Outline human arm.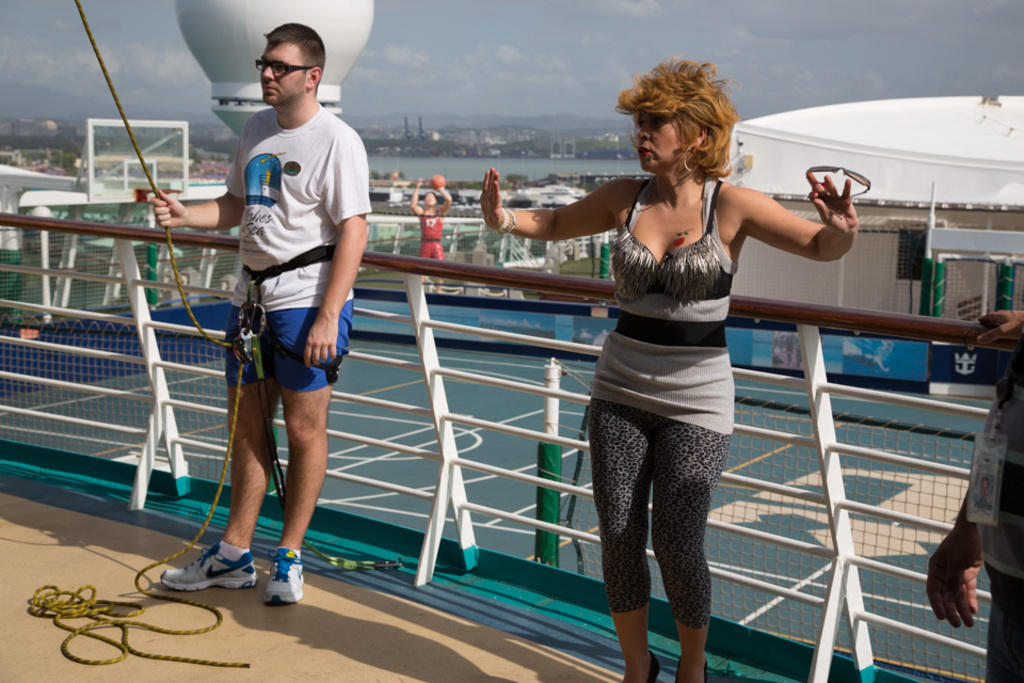
Outline: x1=973 y1=307 x2=1023 y2=352.
